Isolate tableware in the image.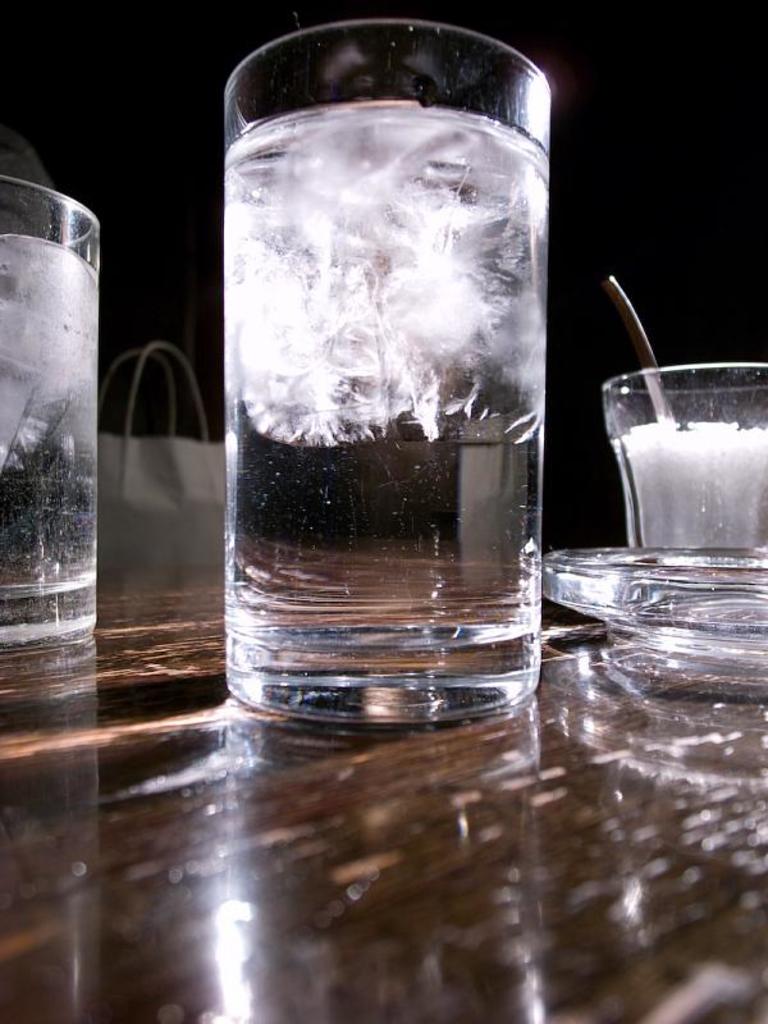
Isolated region: l=0, t=178, r=100, b=644.
